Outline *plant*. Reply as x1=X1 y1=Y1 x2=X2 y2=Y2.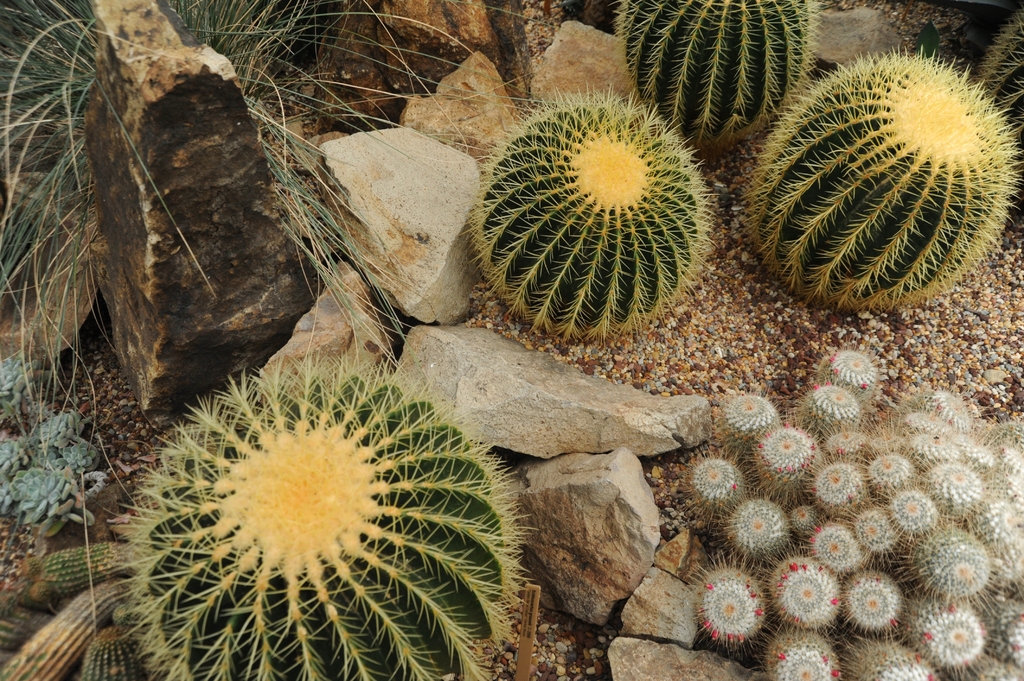
x1=846 y1=495 x2=901 y2=567.
